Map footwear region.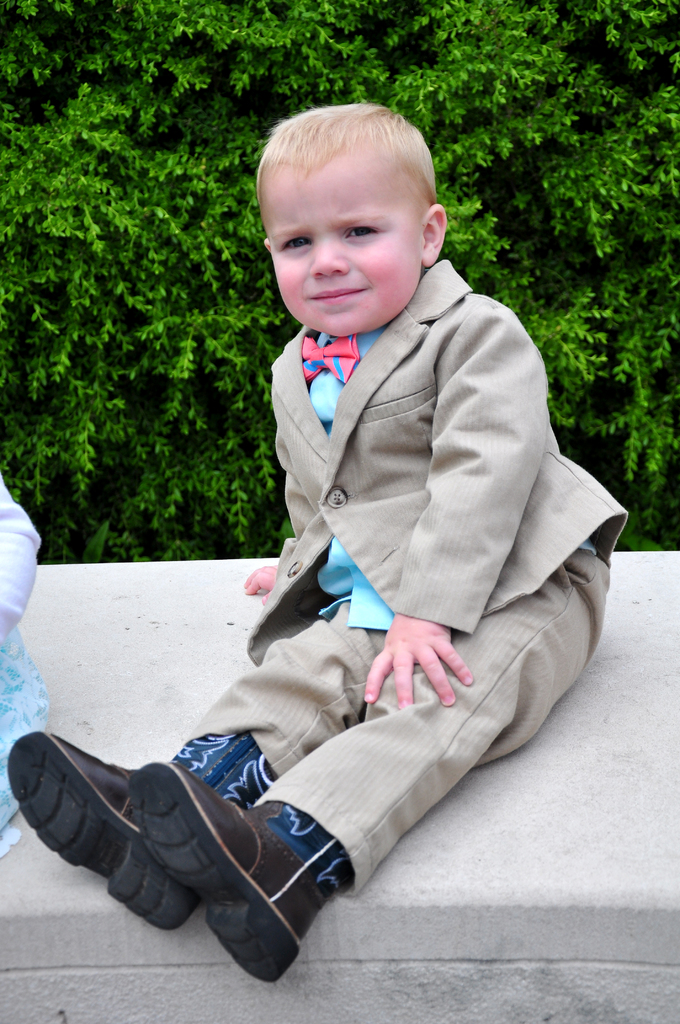
Mapped to box(120, 758, 333, 987).
